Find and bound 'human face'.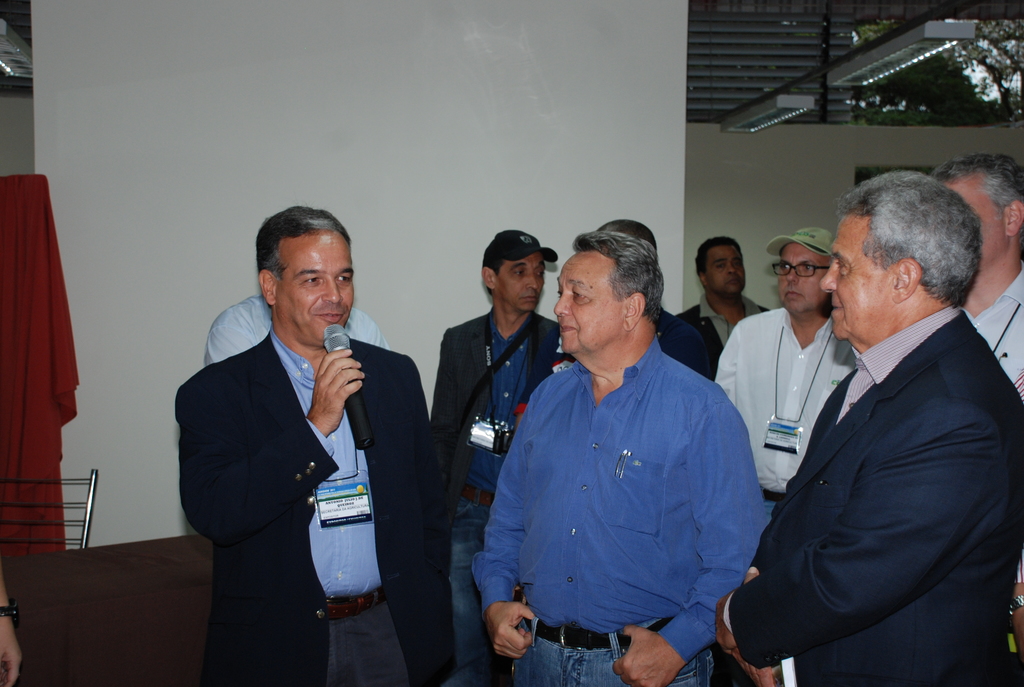
Bound: {"x1": 278, "y1": 234, "x2": 353, "y2": 348}.
